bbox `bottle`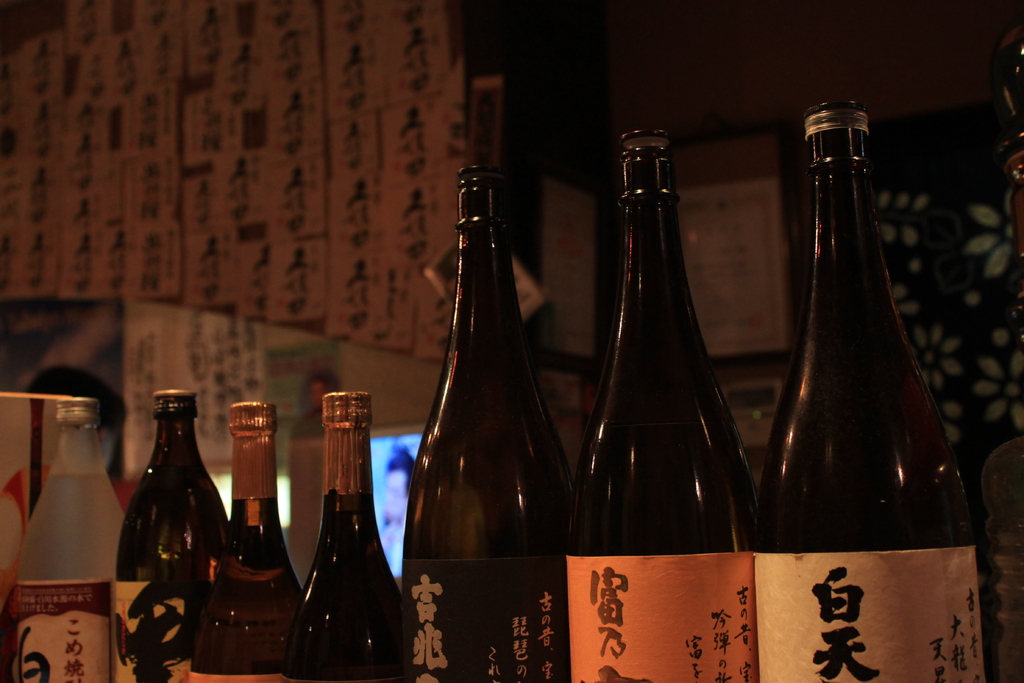
[189, 400, 305, 682]
